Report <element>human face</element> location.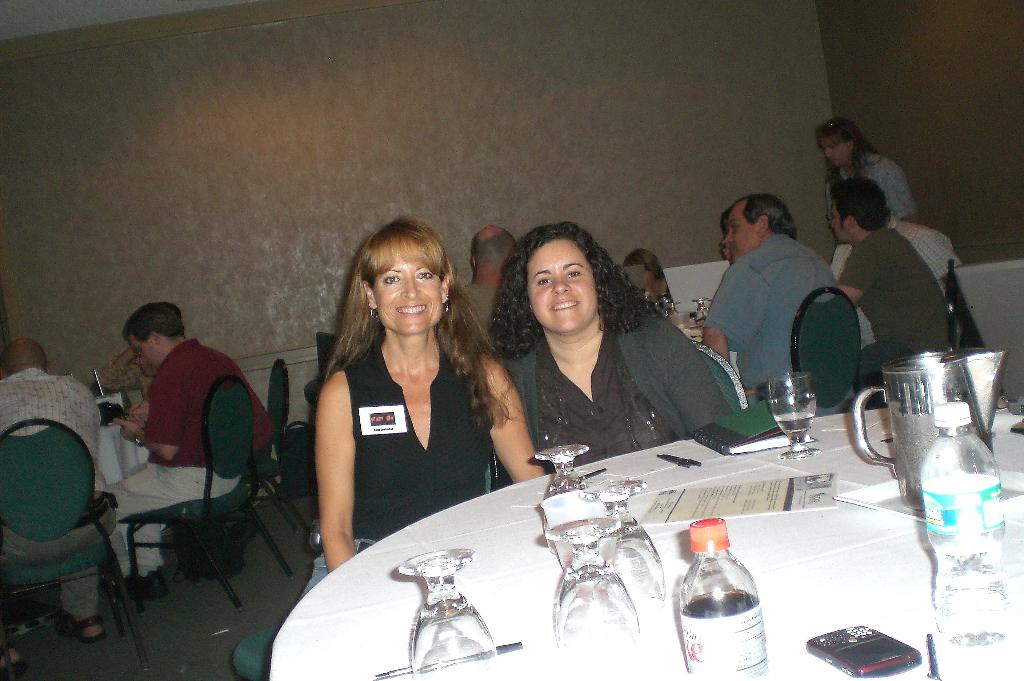
Report: region(822, 138, 846, 168).
